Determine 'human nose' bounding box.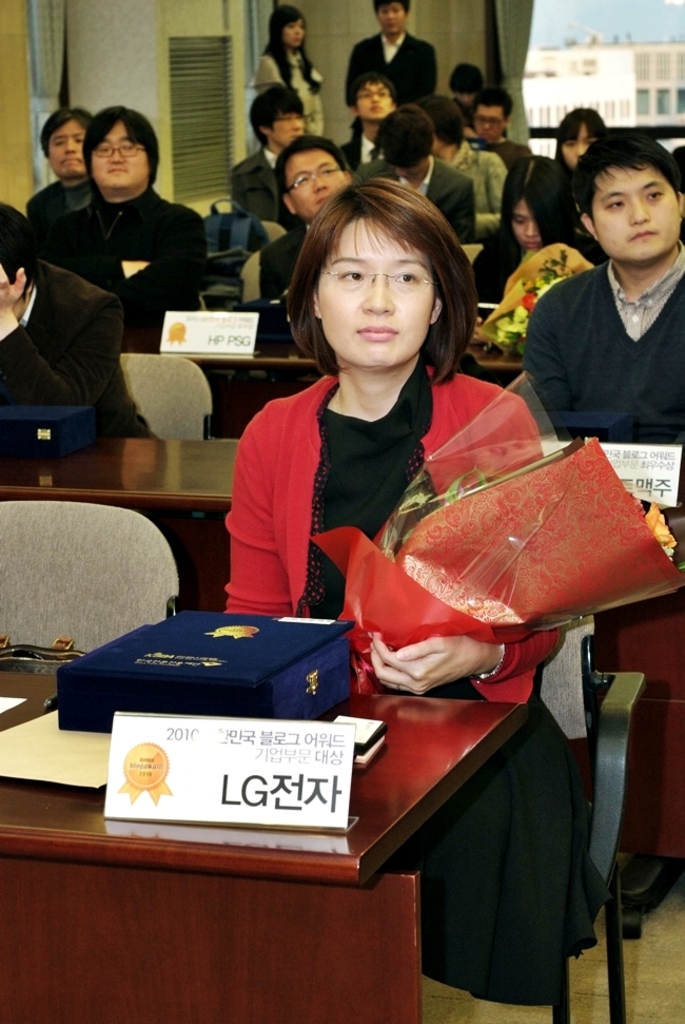
Determined: <bbox>61, 135, 77, 156</bbox>.
